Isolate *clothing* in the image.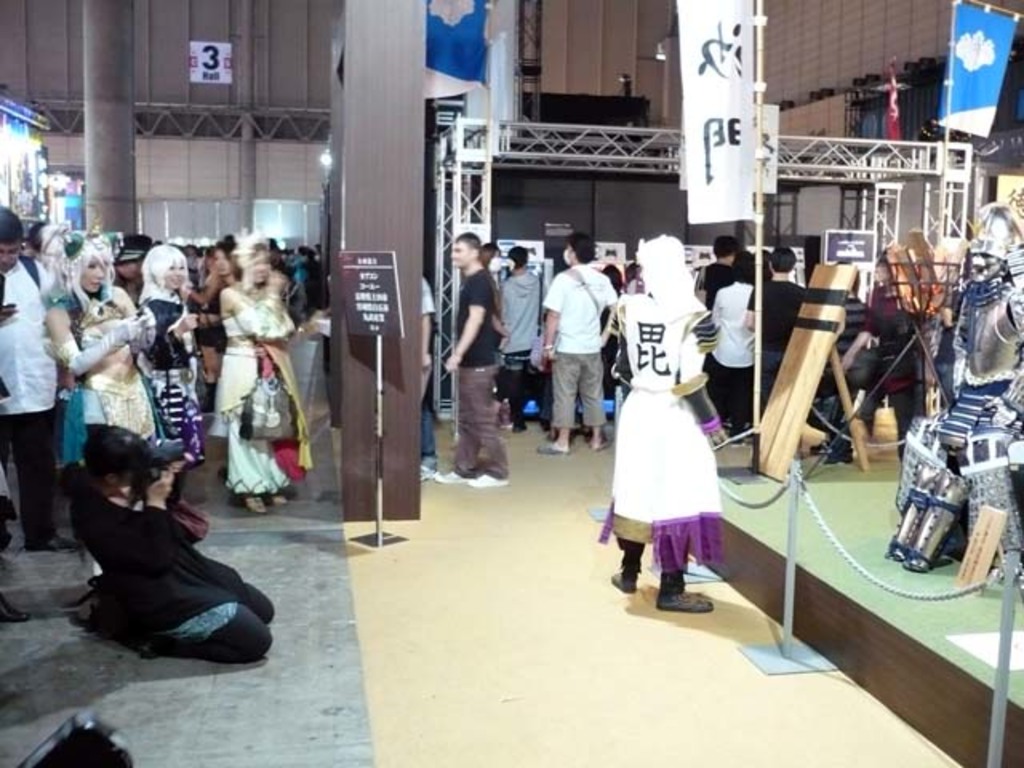
Isolated region: <box>709,277,758,414</box>.
